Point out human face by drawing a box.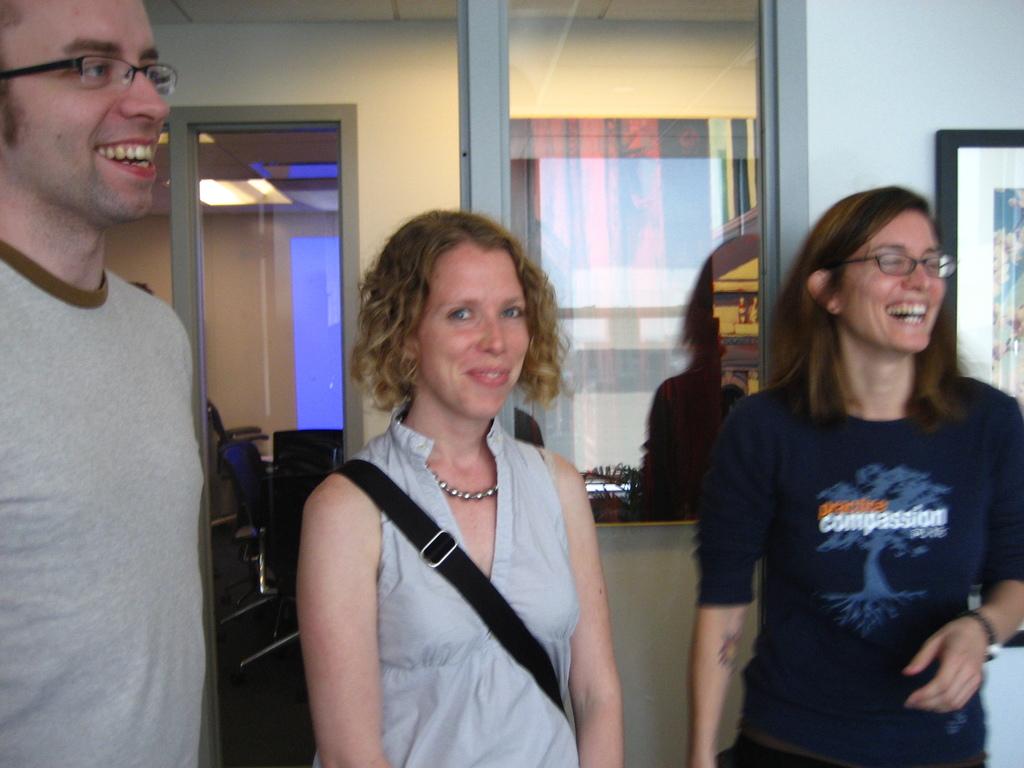
BBox(0, 0, 170, 220).
